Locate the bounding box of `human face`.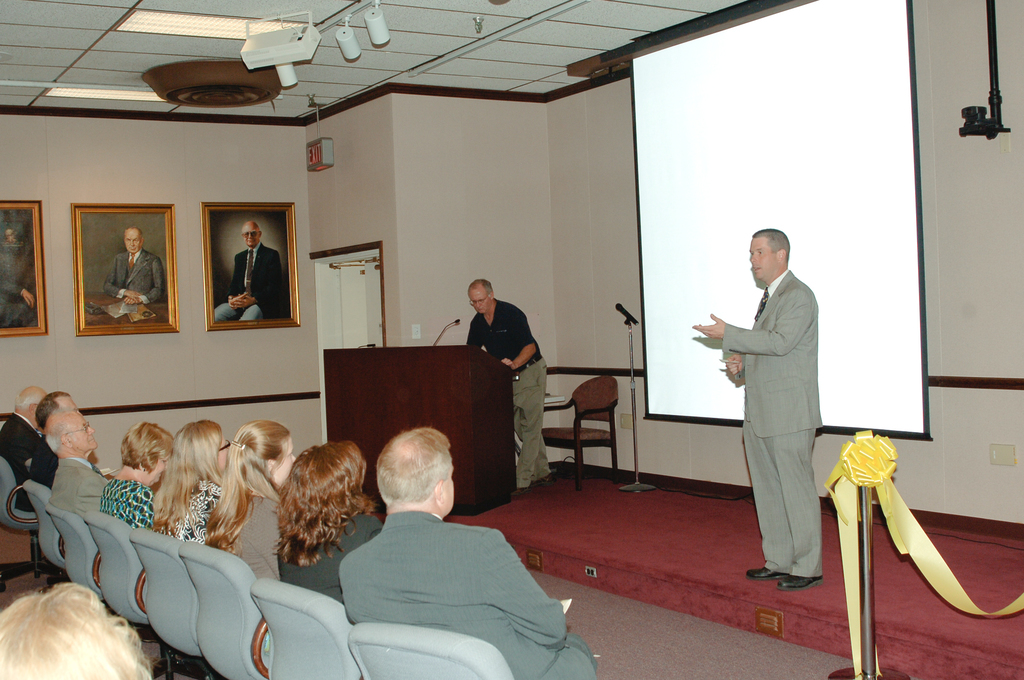
Bounding box: bbox(76, 414, 97, 447).
